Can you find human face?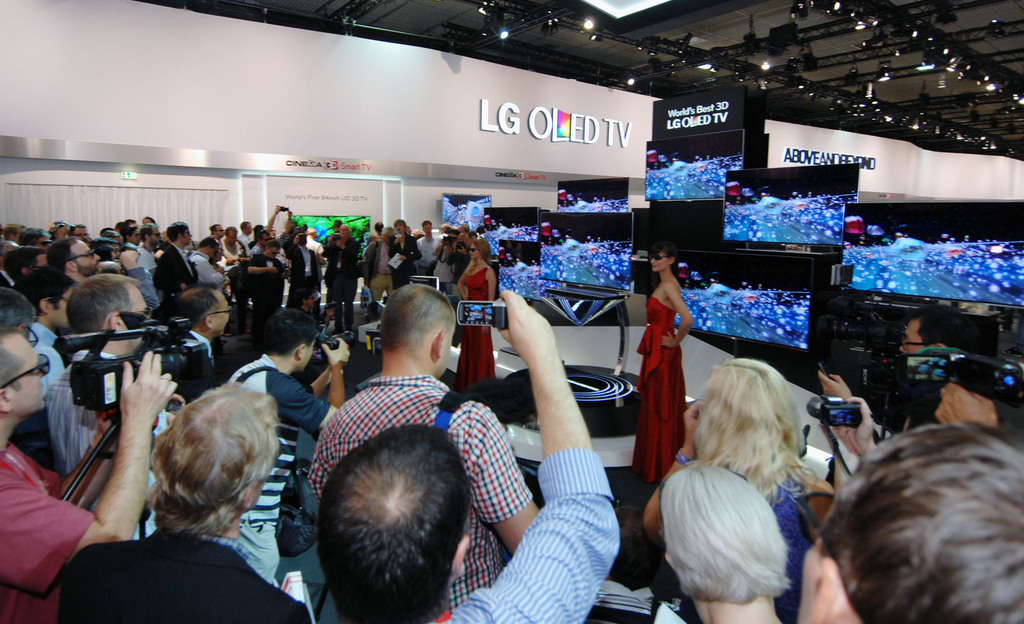
Yes, bounding box: <region>0, 215, 491, 436</region>.
